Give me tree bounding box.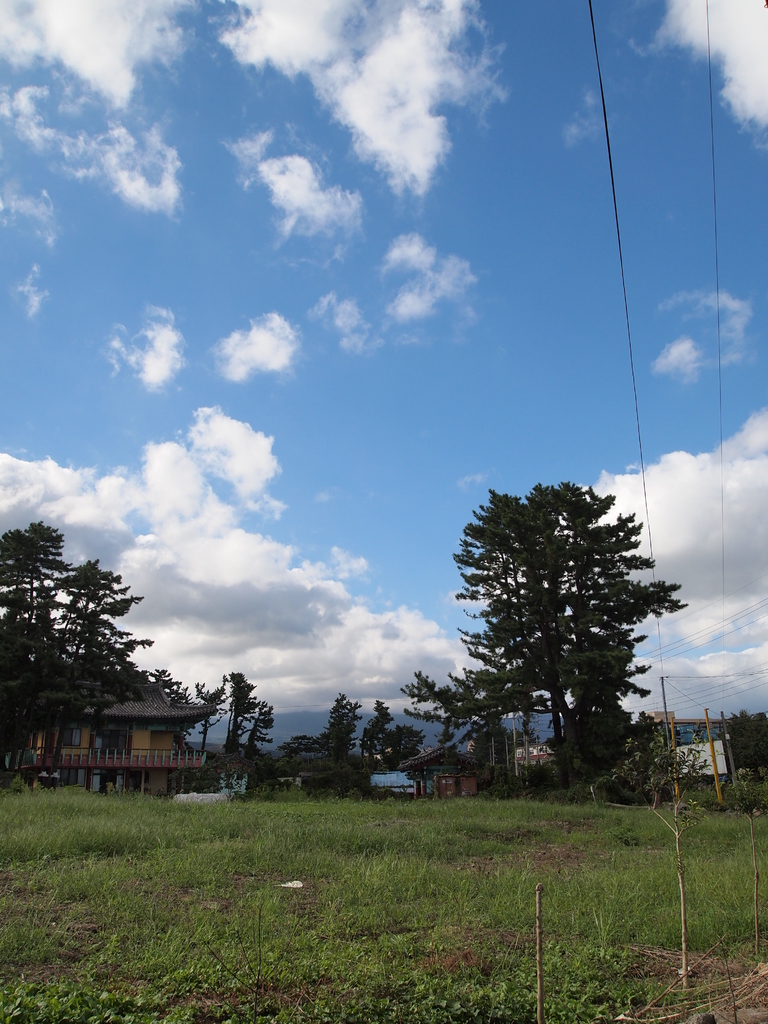
l=364, t=698, r=394, b=755.
